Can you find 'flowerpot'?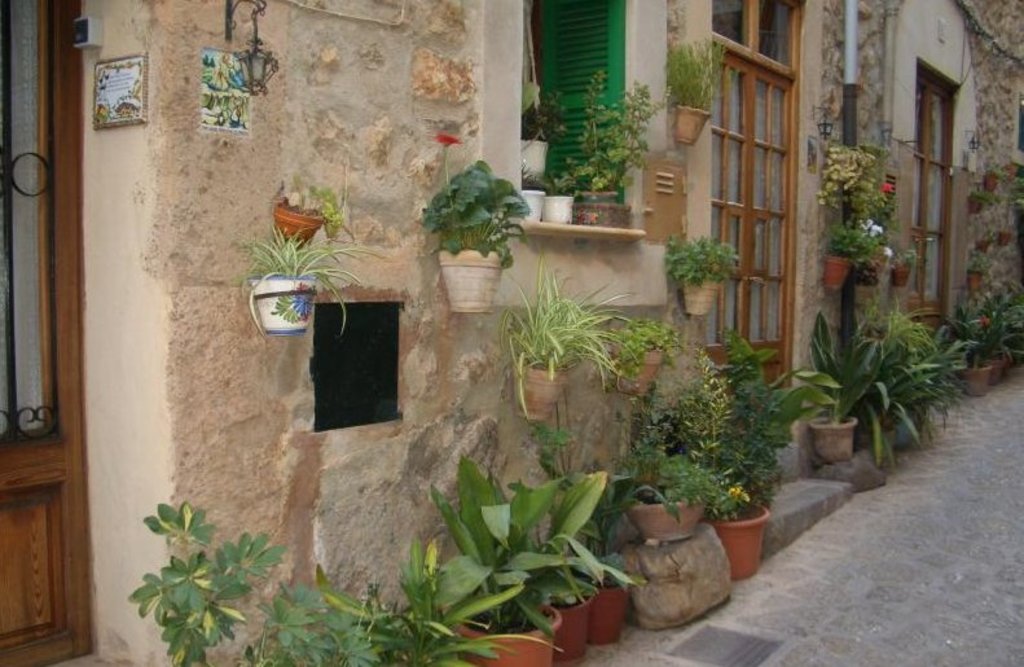
Yes, bounding box: [524,141,548,187].
